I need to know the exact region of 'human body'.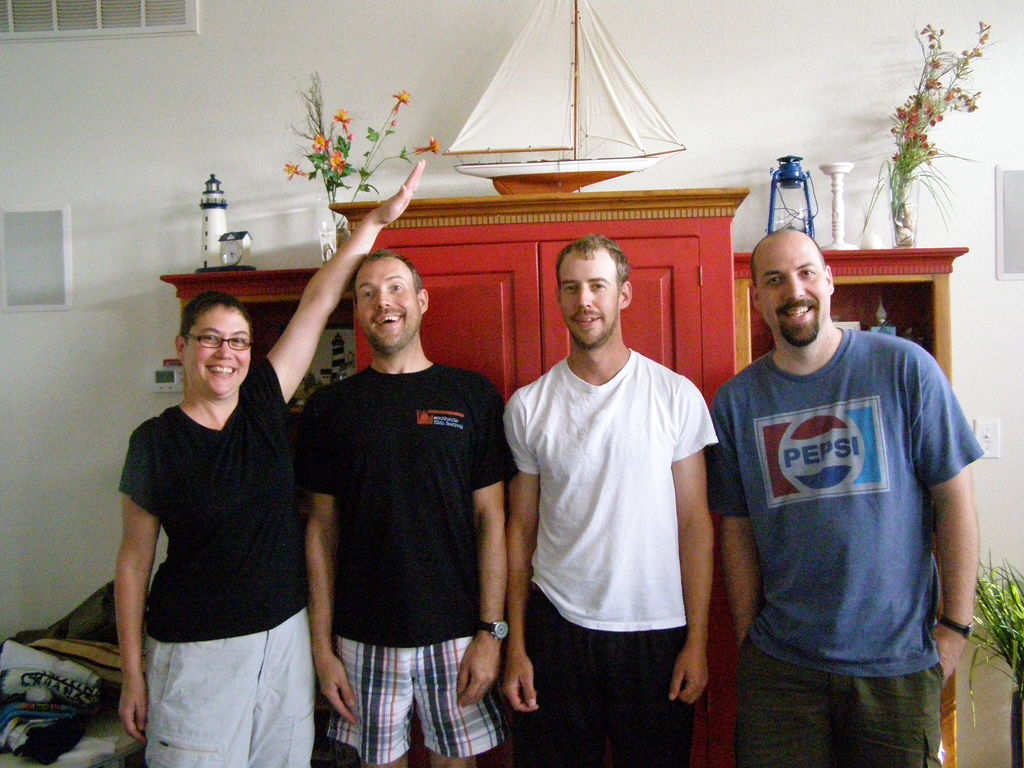
Region: bbox(114, 159, 426, 767).
